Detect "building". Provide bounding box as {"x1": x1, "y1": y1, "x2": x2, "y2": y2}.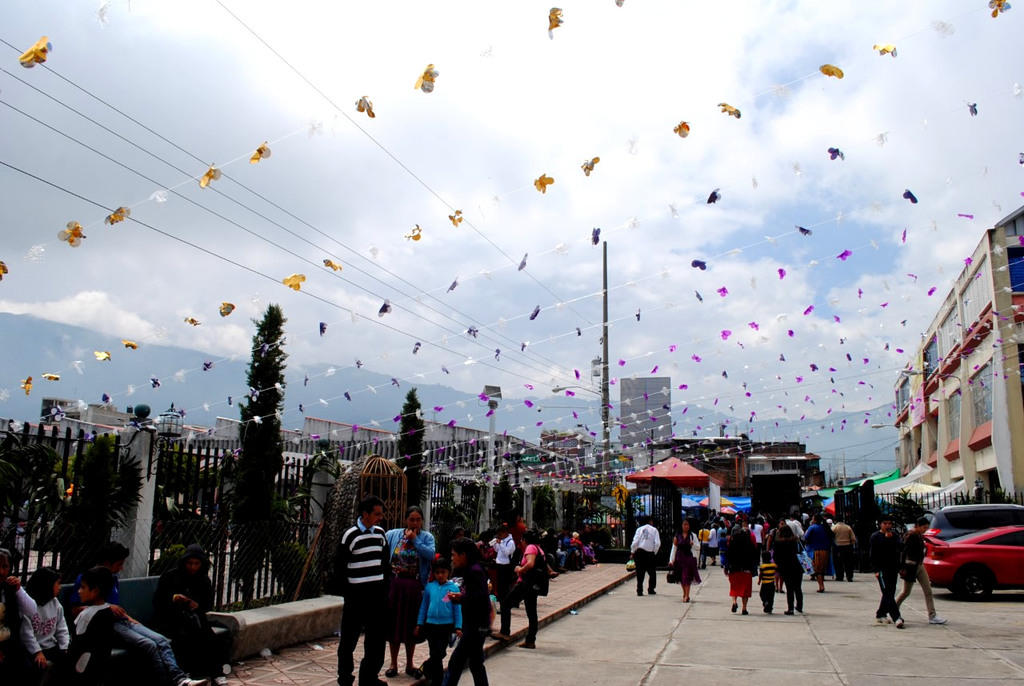
{"x1": 19, "y1": 418, "x2": 820, "y2": 501}.
